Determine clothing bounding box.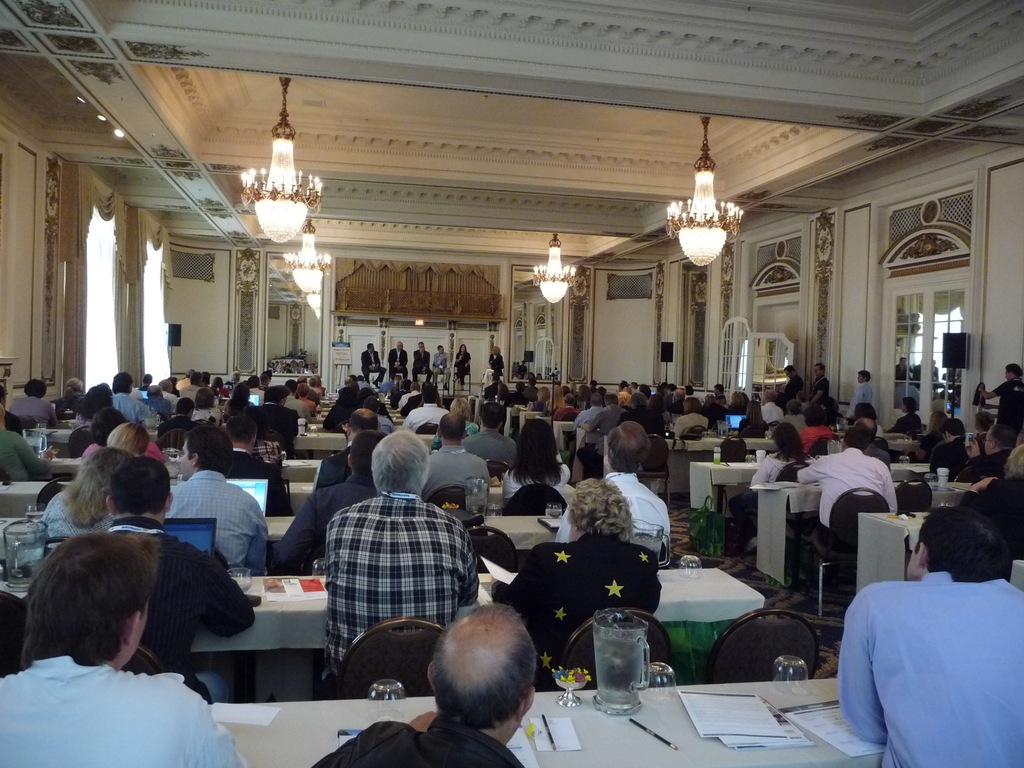
Determined: box=[787, 444, 901, 547].
